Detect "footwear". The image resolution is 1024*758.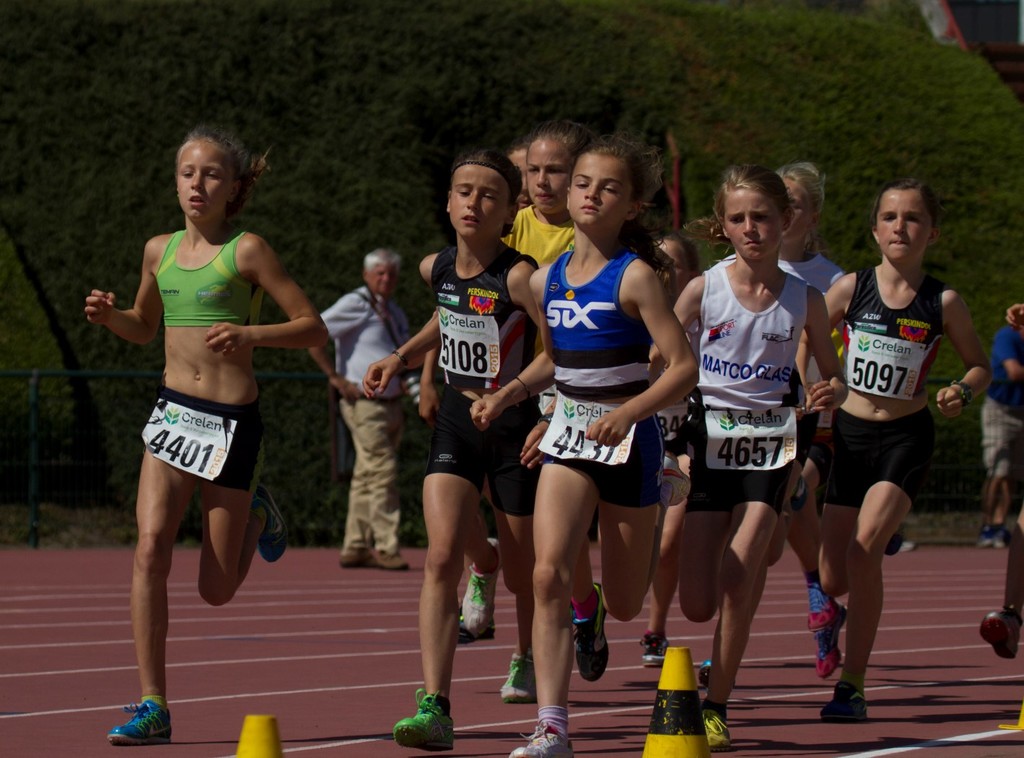
l=250, t=482, r=294, b=565.
